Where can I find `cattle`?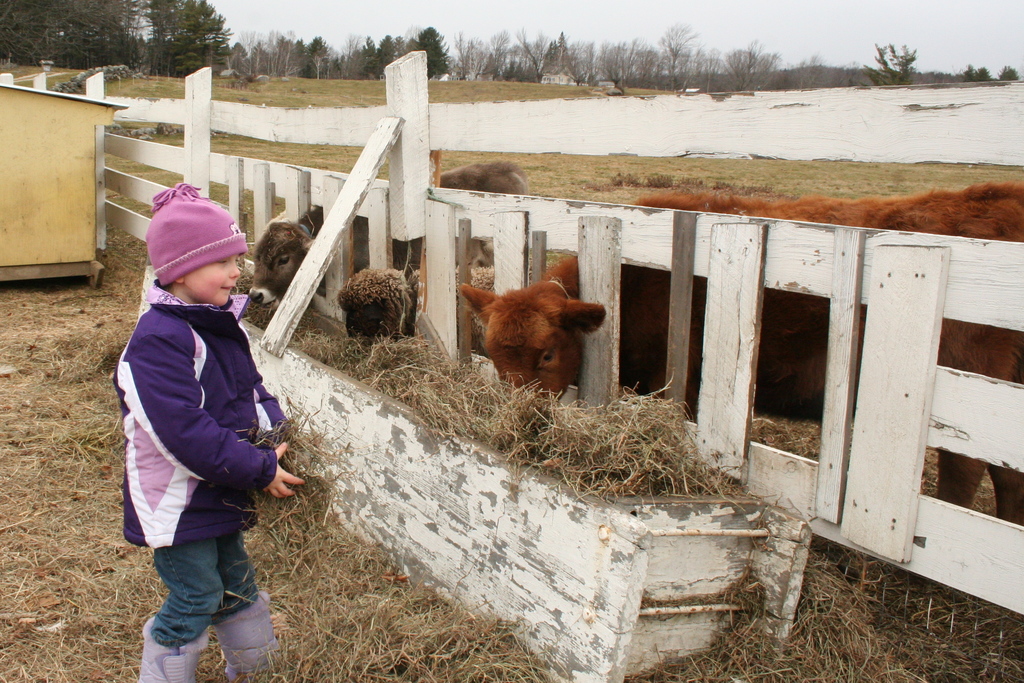
You can find it at BBox(245, 160, 535, 306).
